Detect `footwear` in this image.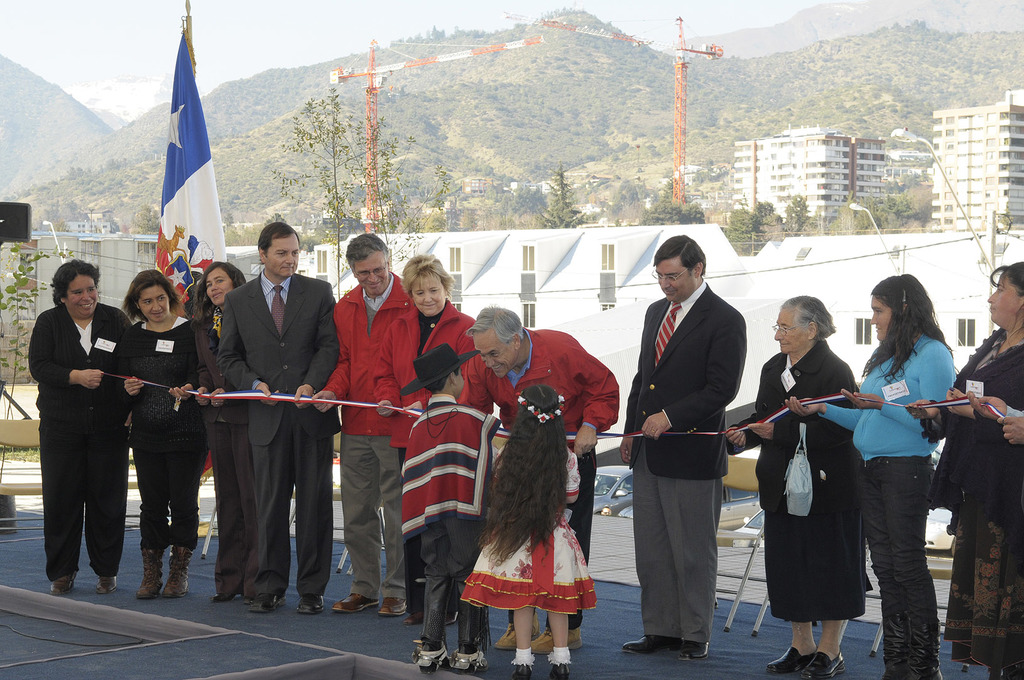
Detection: {"left": 49, "top": 569, "right": 81, "bottom": 594}.
